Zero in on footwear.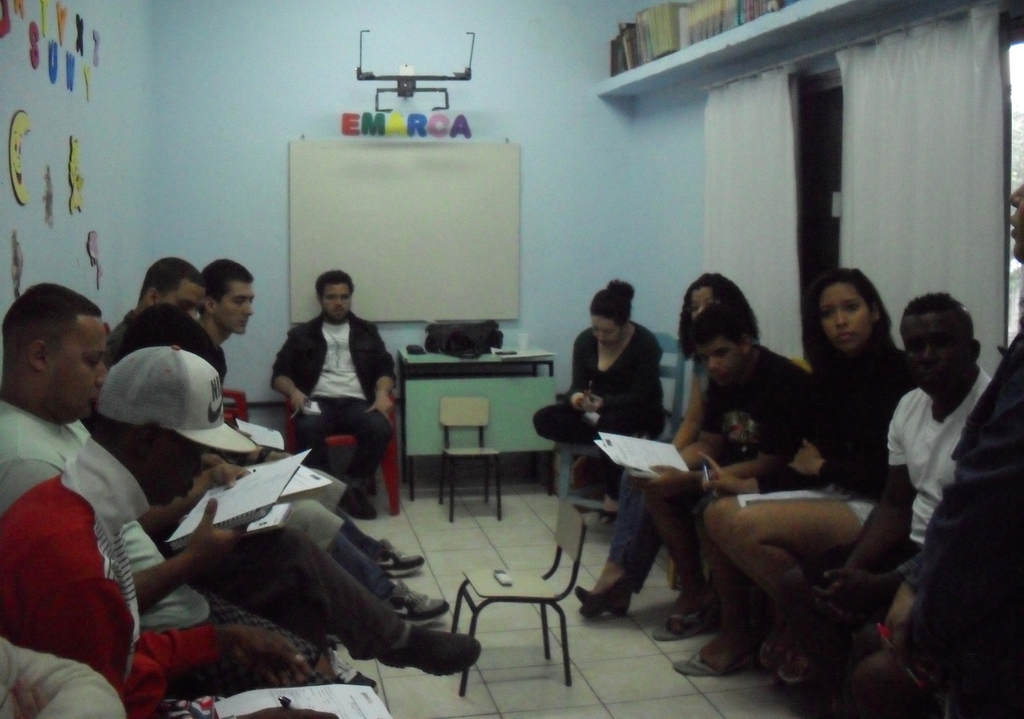
Zeroed in: [x1=383, y1=579, x2=451, y2=627].
